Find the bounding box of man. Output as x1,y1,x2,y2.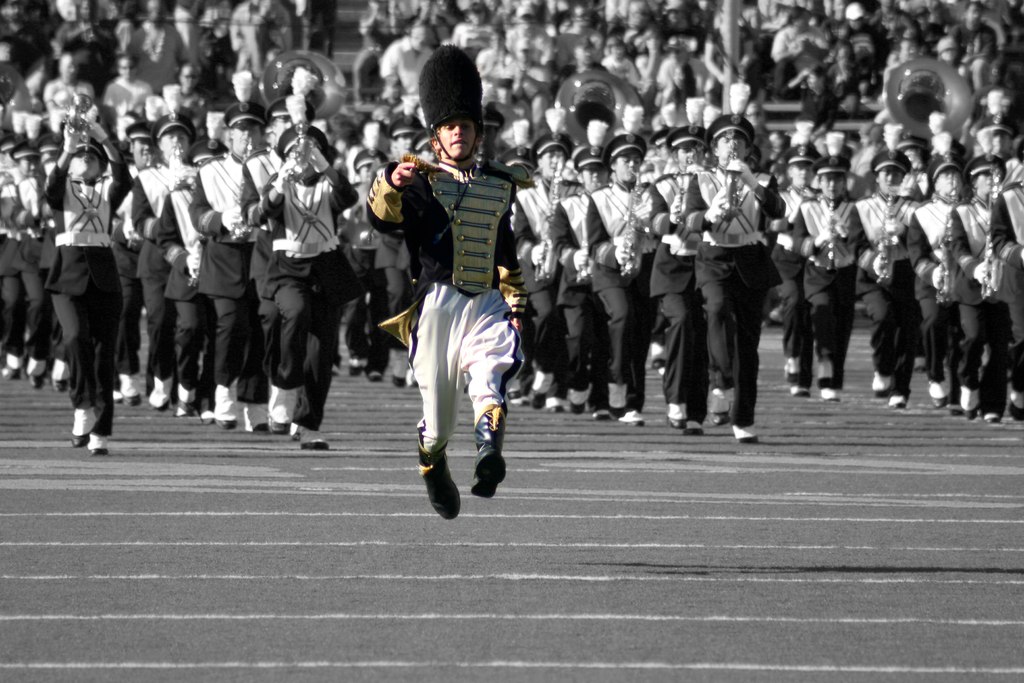
234,119,359,441.
